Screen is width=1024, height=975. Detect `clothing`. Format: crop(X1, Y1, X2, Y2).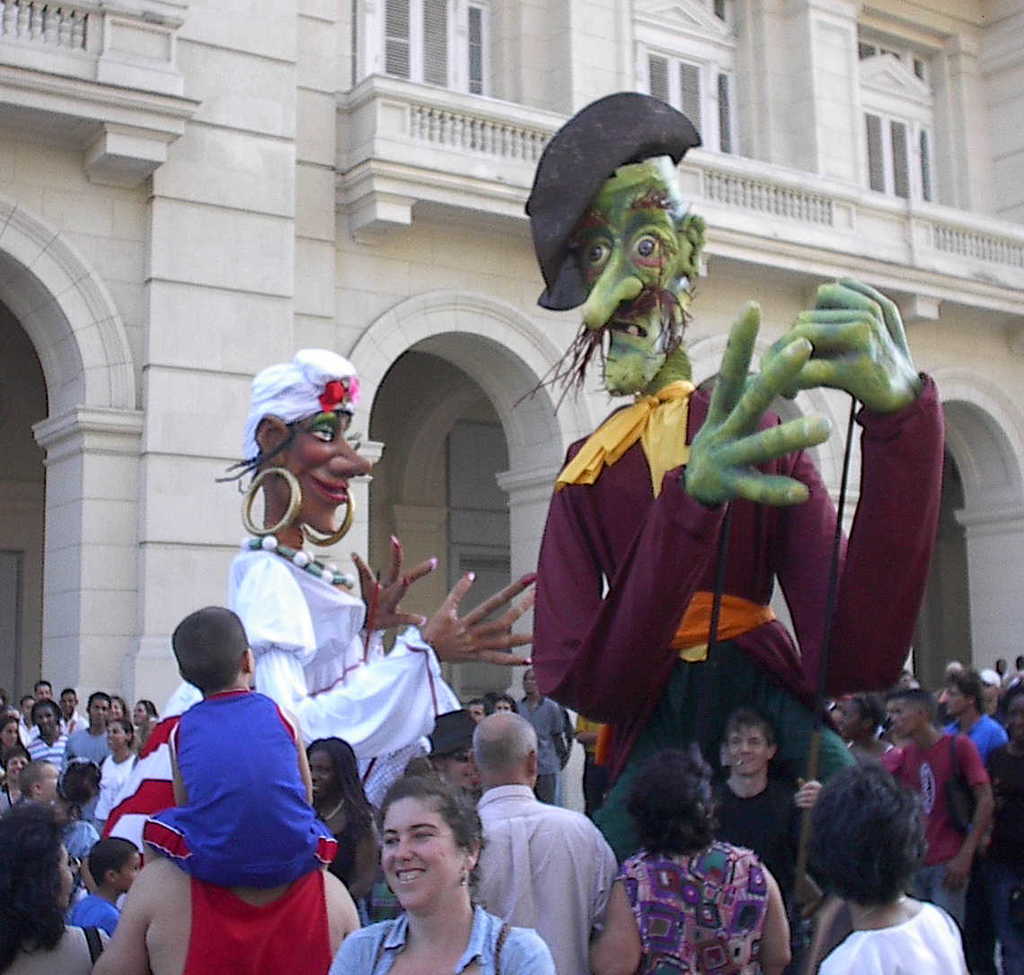
crop(468, 779, 620, 974).
